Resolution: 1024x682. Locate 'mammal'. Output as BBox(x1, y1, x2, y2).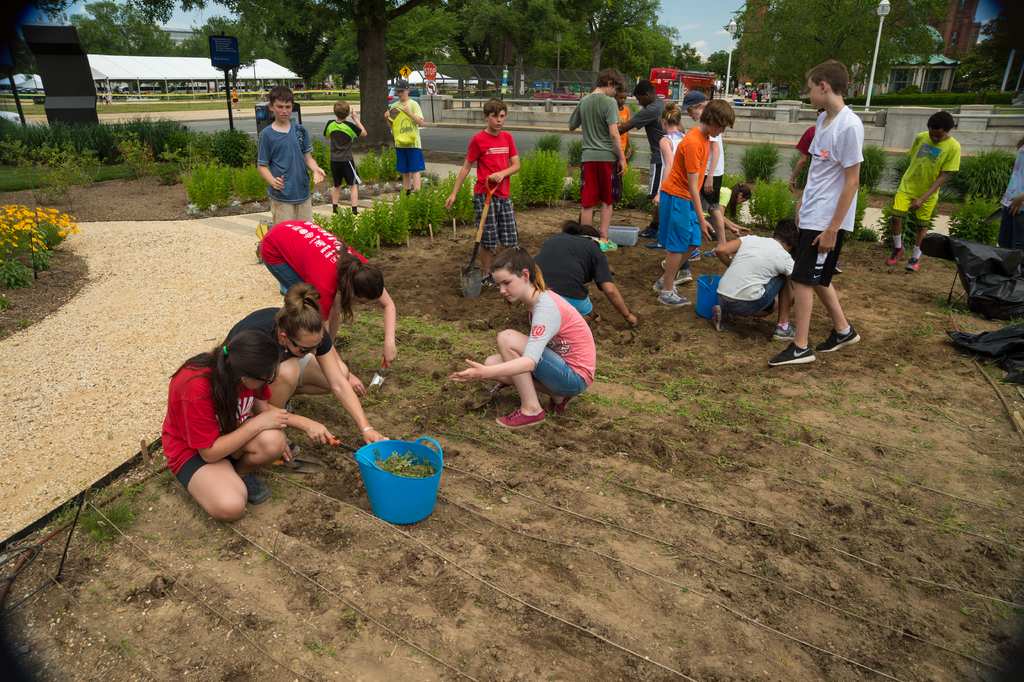
BBox(676, 88, 724, 260).
